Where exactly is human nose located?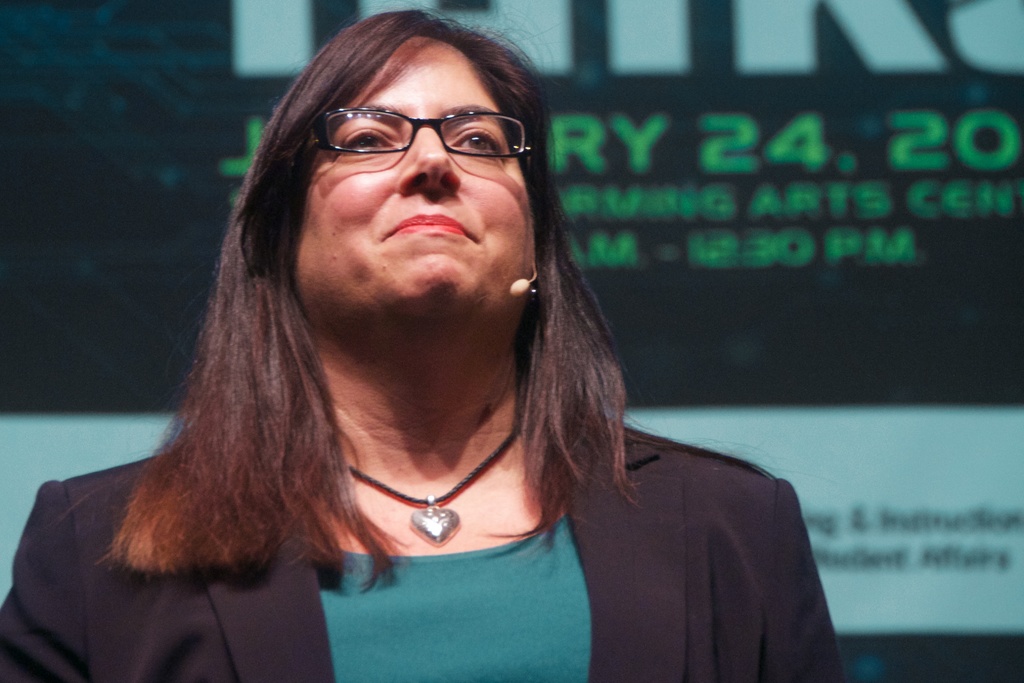
Its bounding box is BBox(395, 120, 460, 193).
